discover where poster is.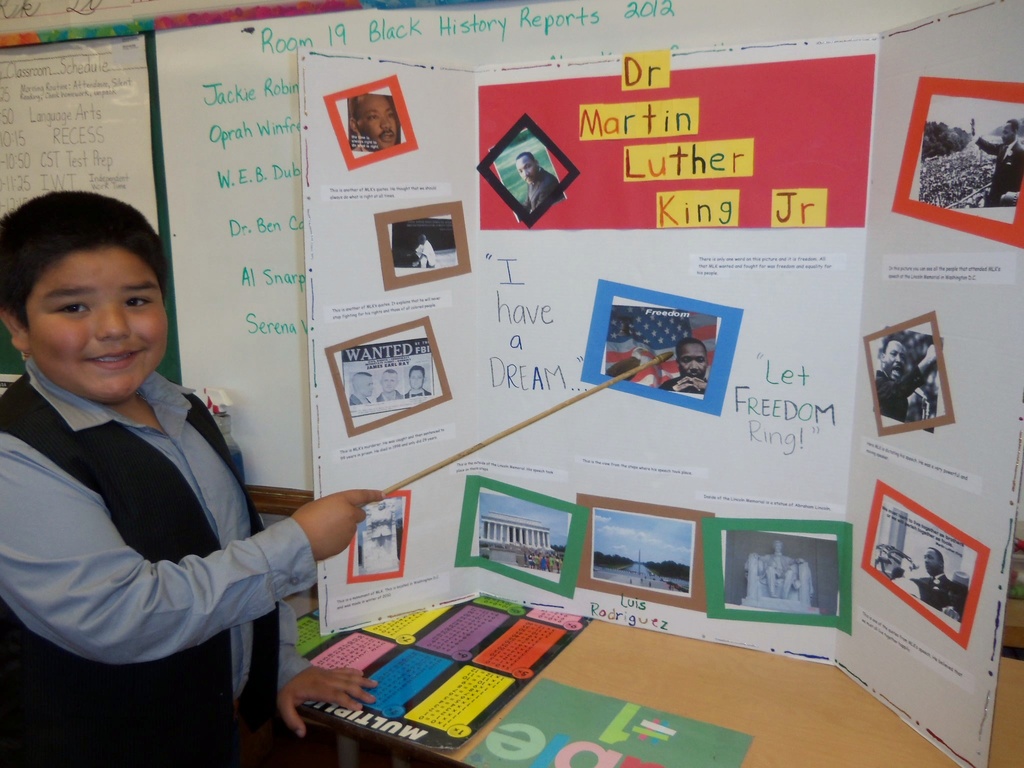
Discovered at (x1=705, y1=519, x2=854, y2=637).
